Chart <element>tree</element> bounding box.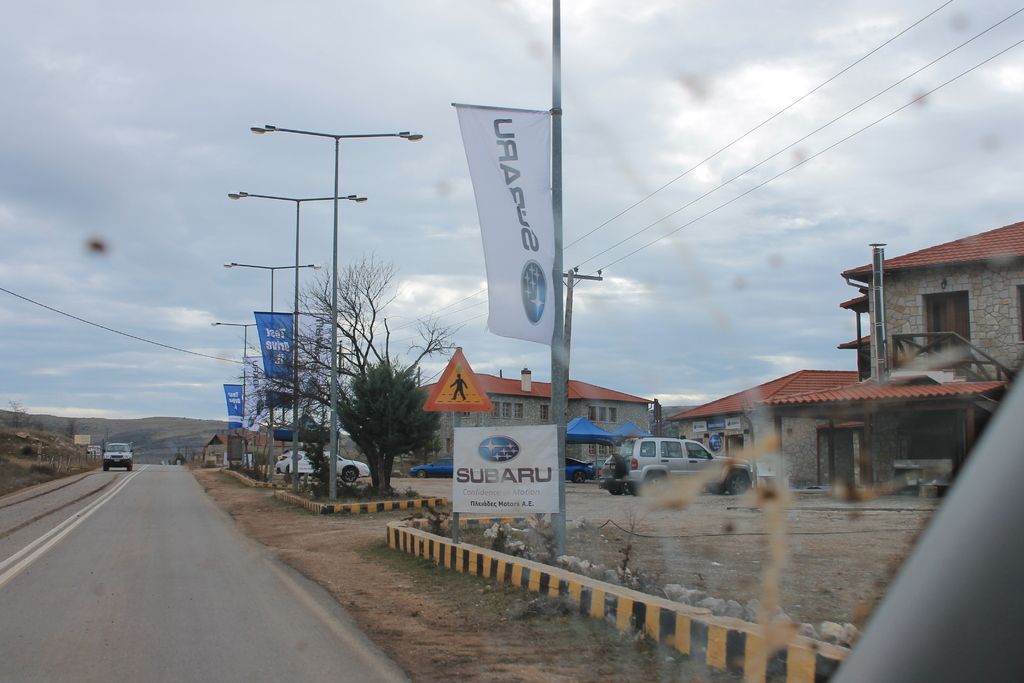
Charted: x1=283, y1=263, x2=449, y2=490.
